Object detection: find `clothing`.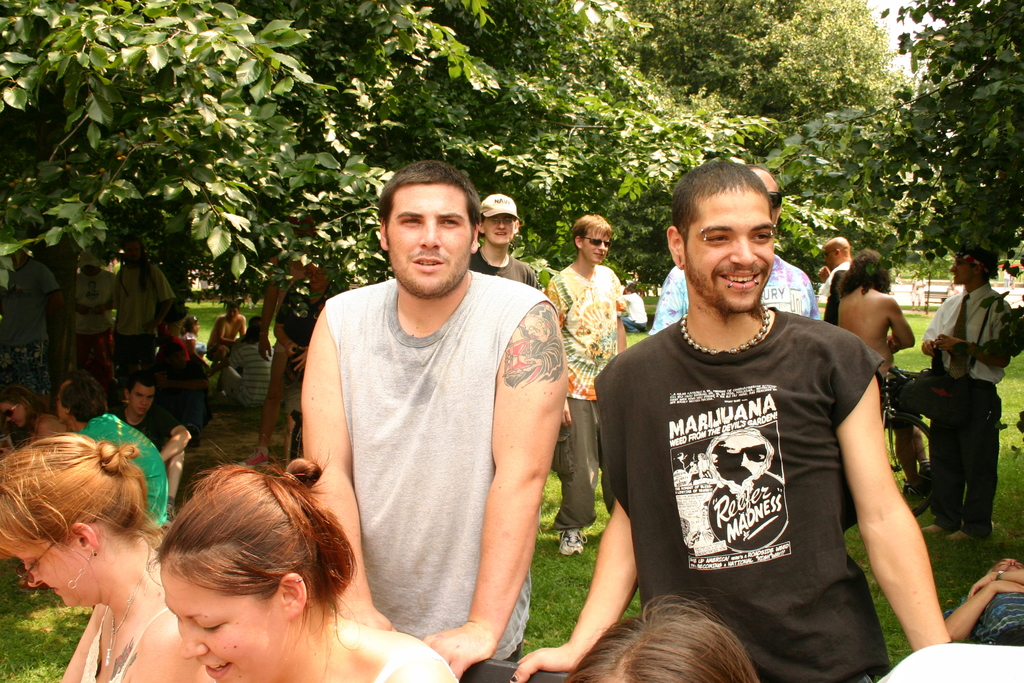
x1=82 y1=413 x2=164 y2=522.
